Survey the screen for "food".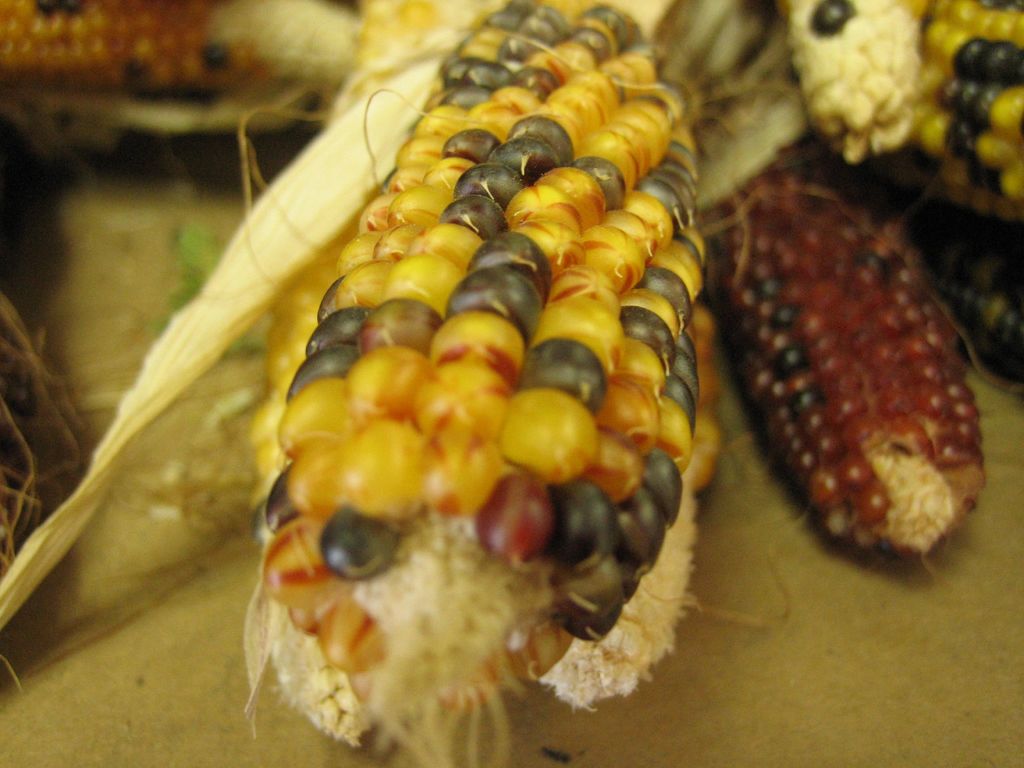
Survey found: [left=242, top=45, right=731, bottom=683].
